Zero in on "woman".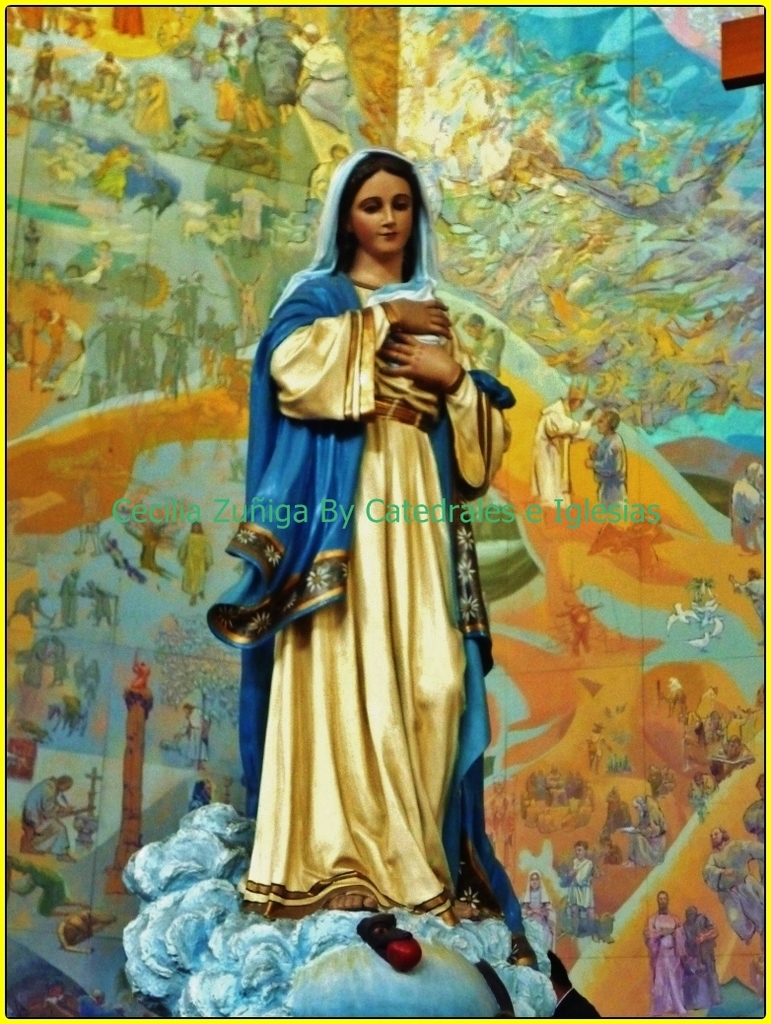
Zeroed in: 522/871/560/954.
